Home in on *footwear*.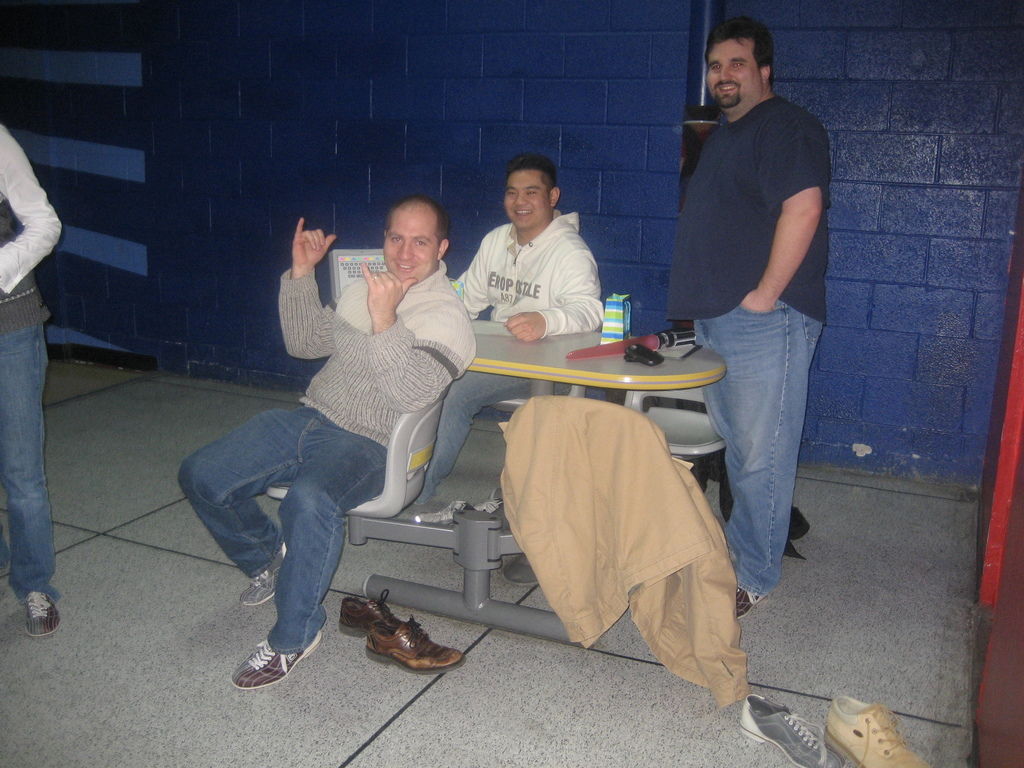
Homed in at 364:618:466:675.
